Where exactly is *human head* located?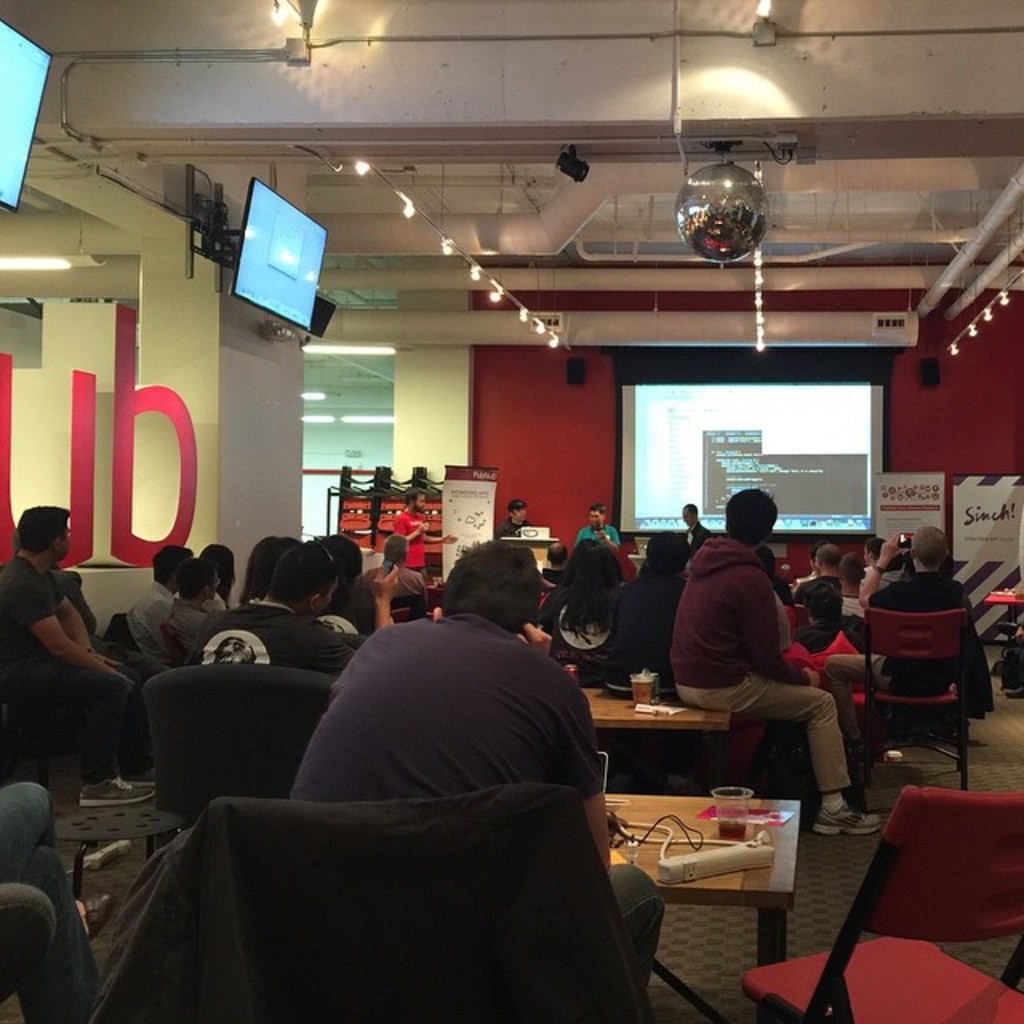
Its bounding box is region(840, 550, 866, 590).
